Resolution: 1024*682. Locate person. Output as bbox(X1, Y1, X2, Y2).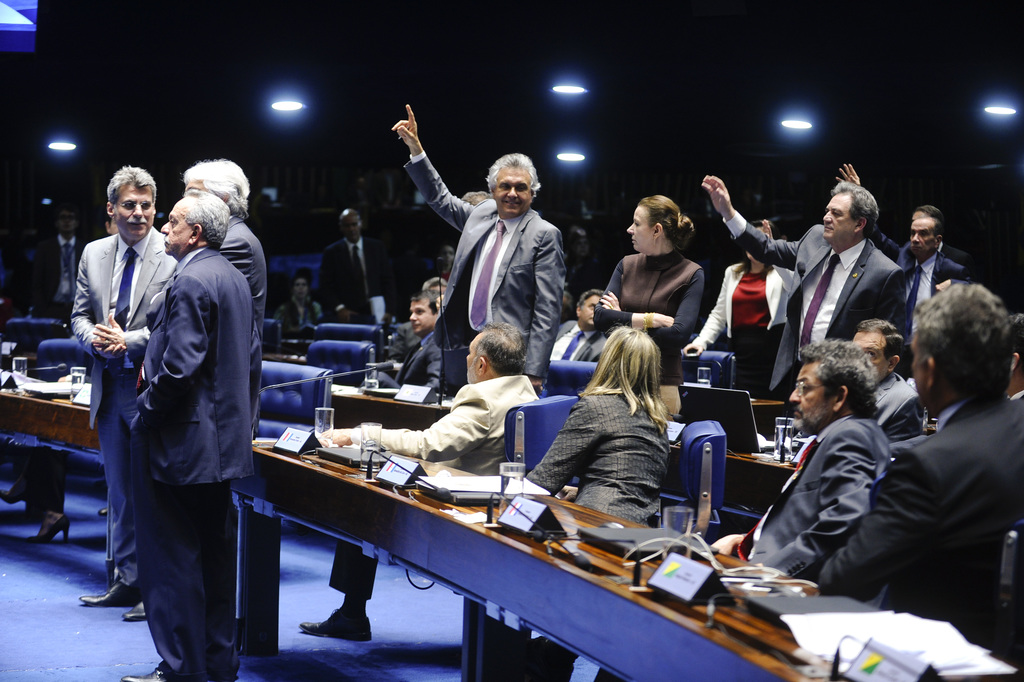
bbox(818, 283, 1023, 678).
